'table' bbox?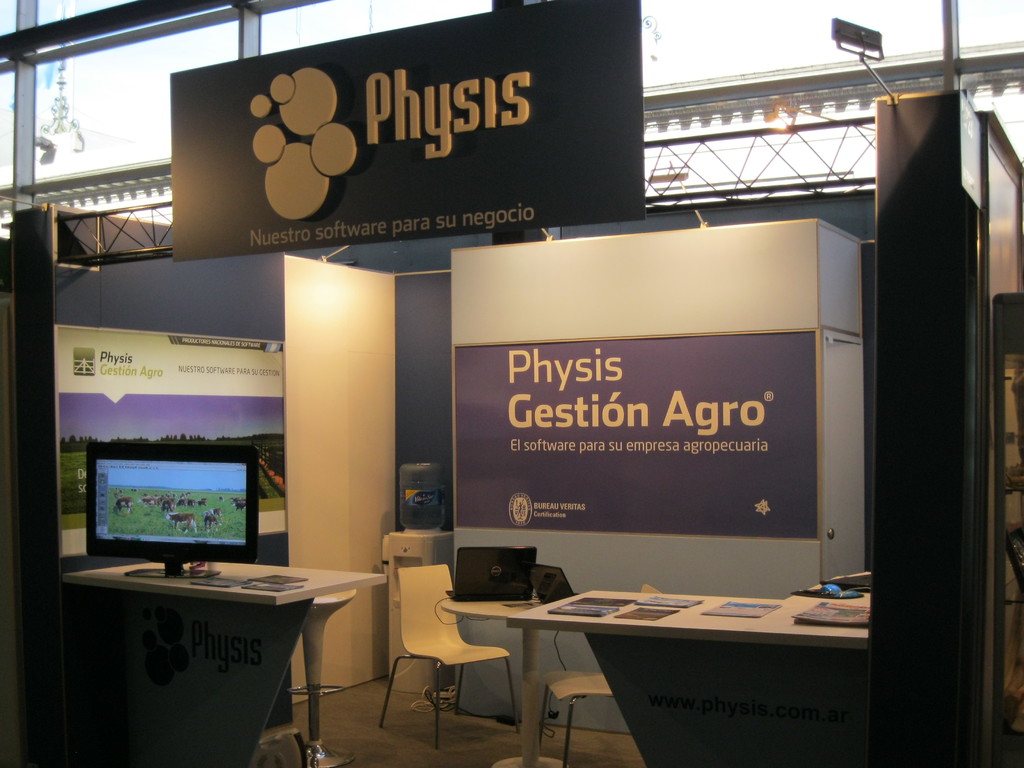
[left=440, top=601, right=568, bottom=762]
